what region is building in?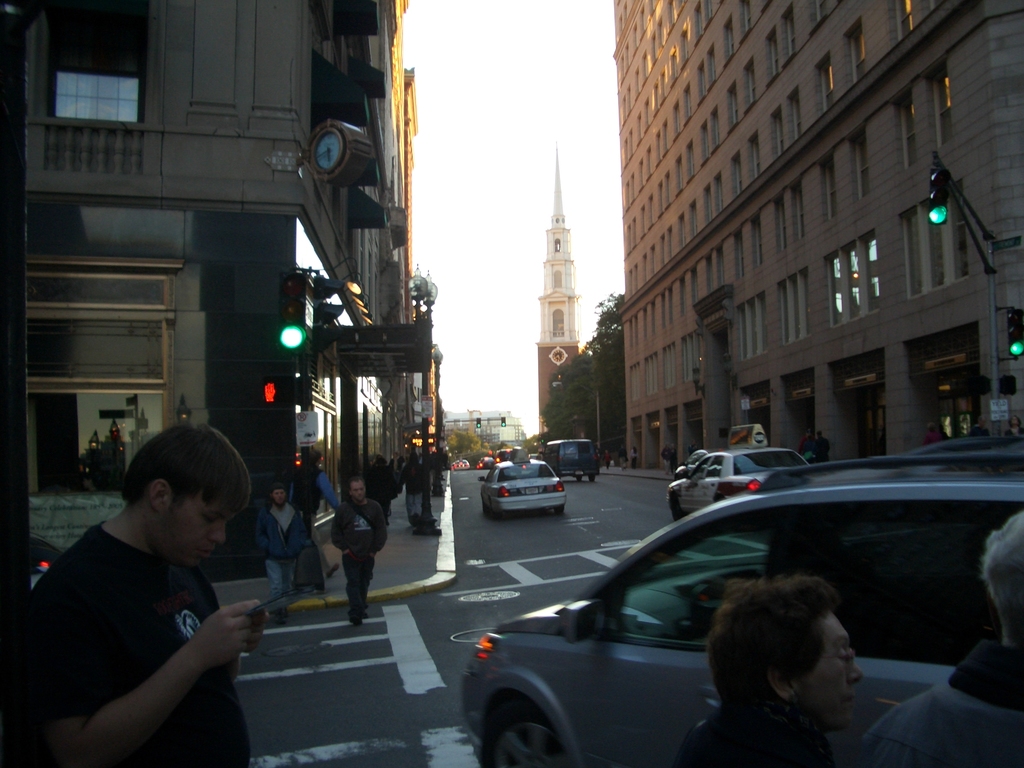
<region>440, 413, 520, 447</region>.
